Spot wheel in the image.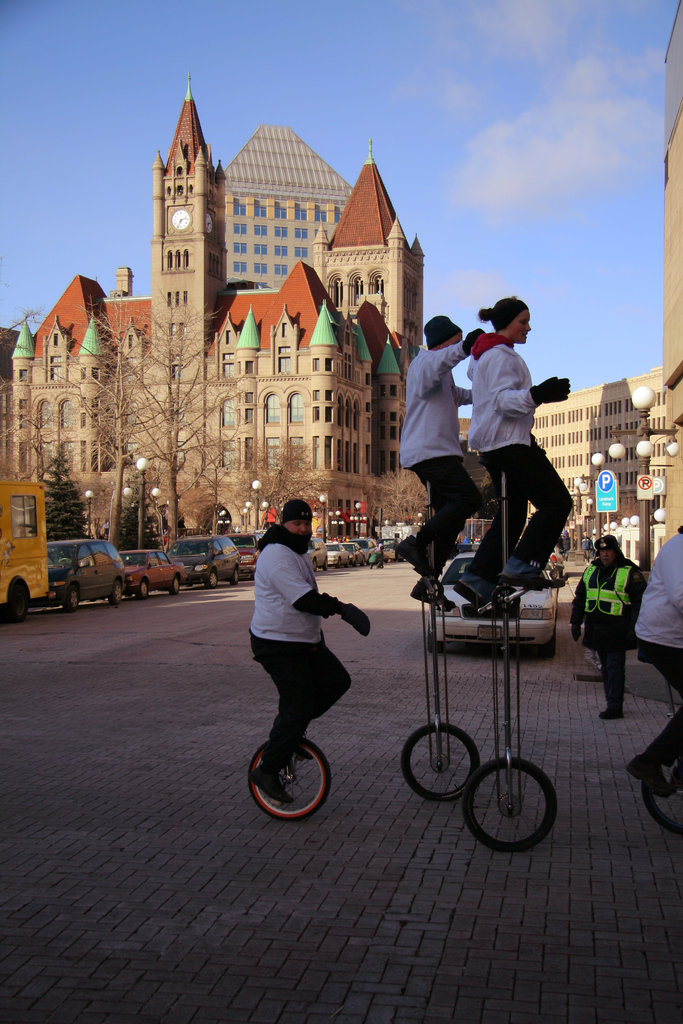
wheel found at locate(400, 721, 481, 801).
